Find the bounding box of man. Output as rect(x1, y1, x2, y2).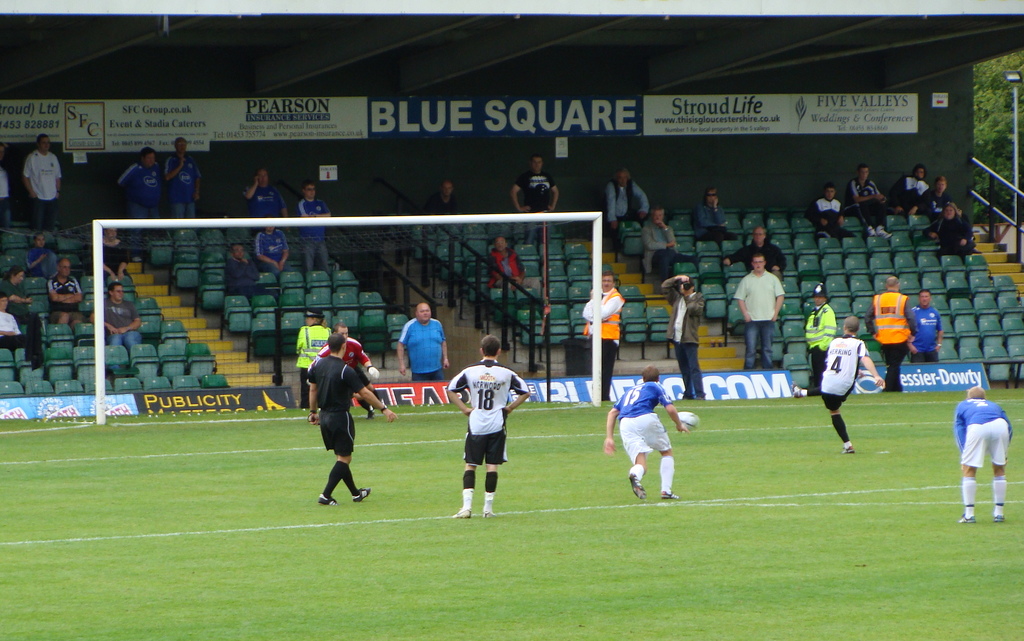
rect(163, 135, 205, 225).
